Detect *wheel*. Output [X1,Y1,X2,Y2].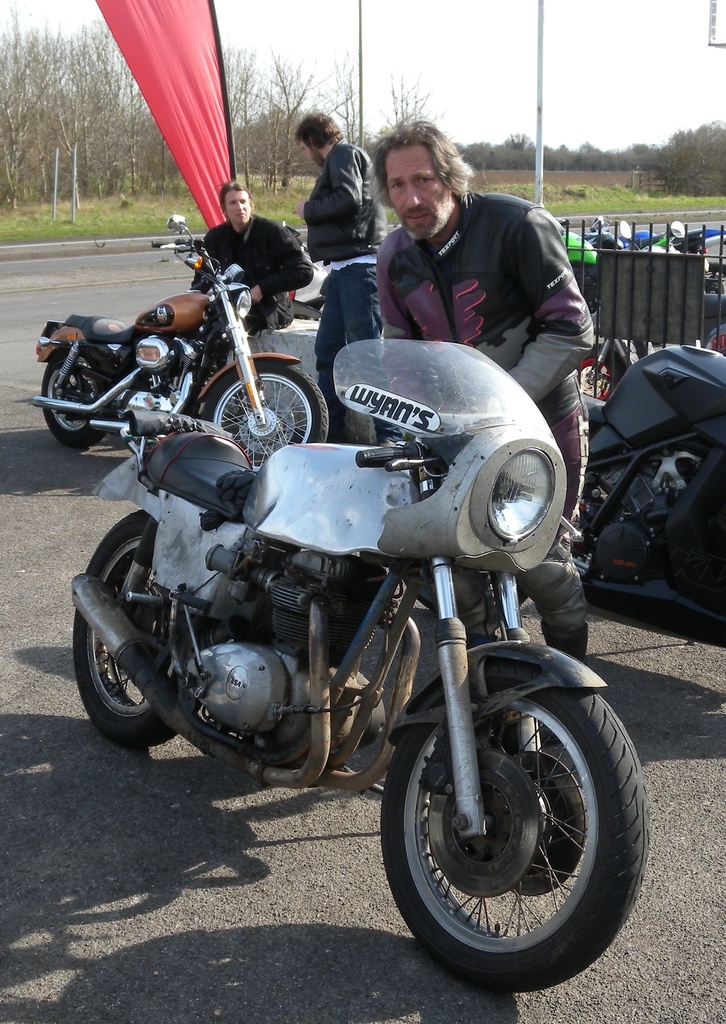
[202,357,329,476].
